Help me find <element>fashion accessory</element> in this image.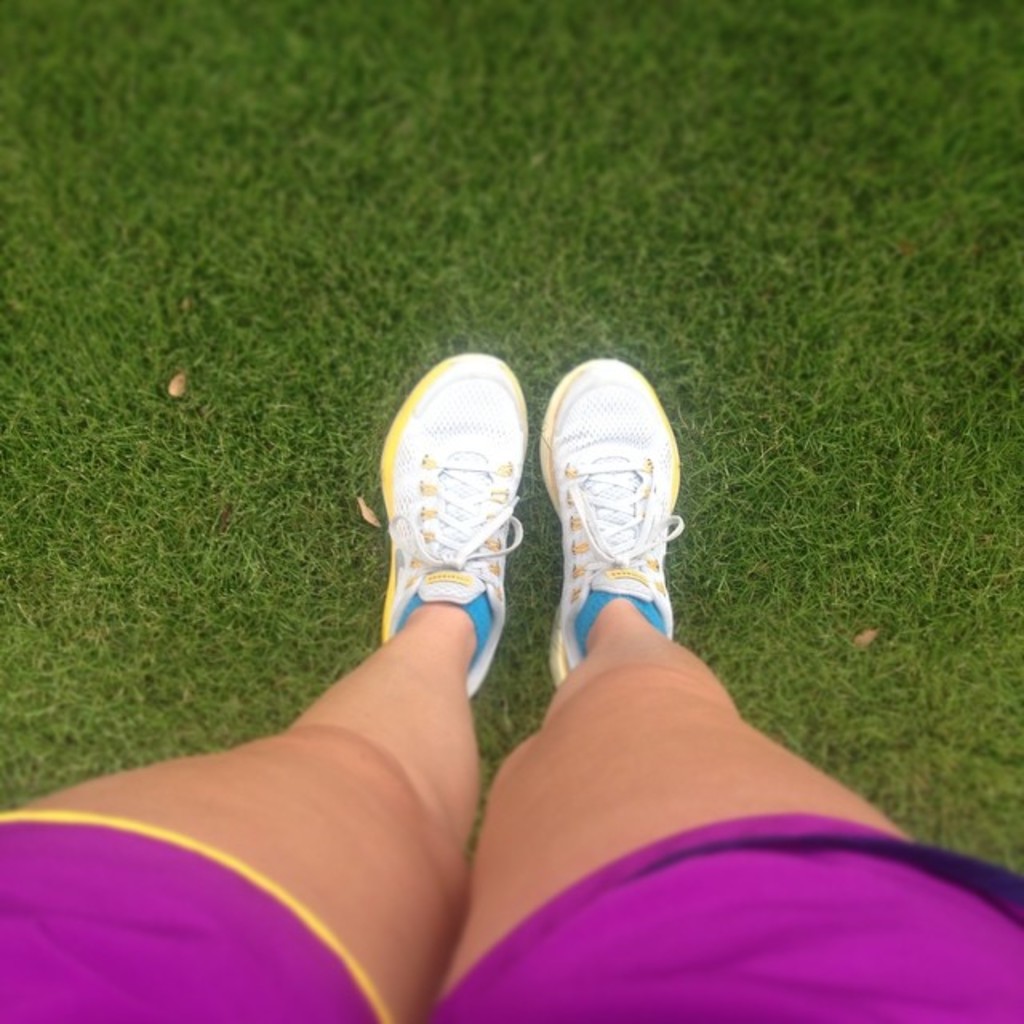
Found it: (538,354,685,690).
